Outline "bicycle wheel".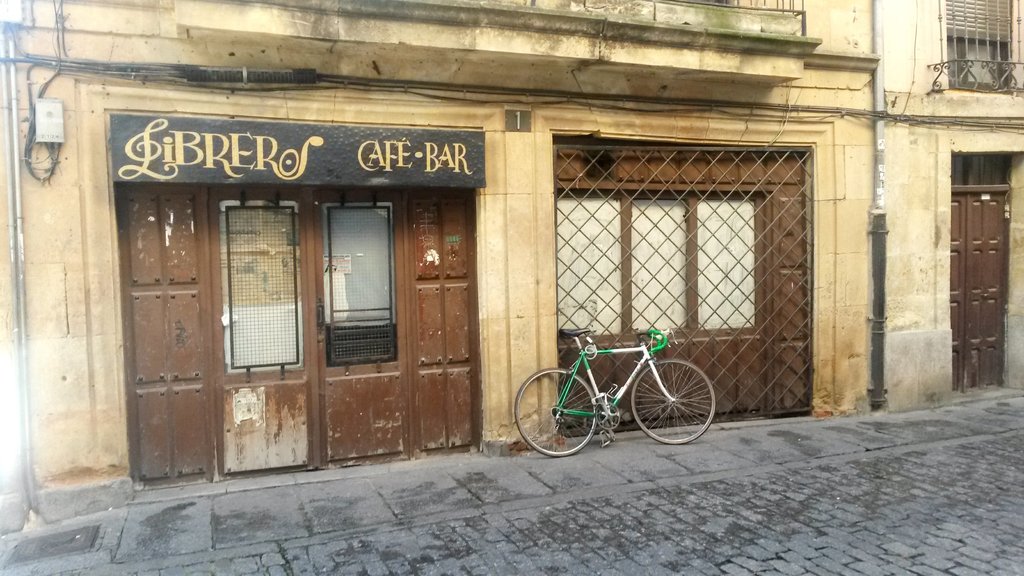
Outline: Rect(624, 356, 716, 449).
